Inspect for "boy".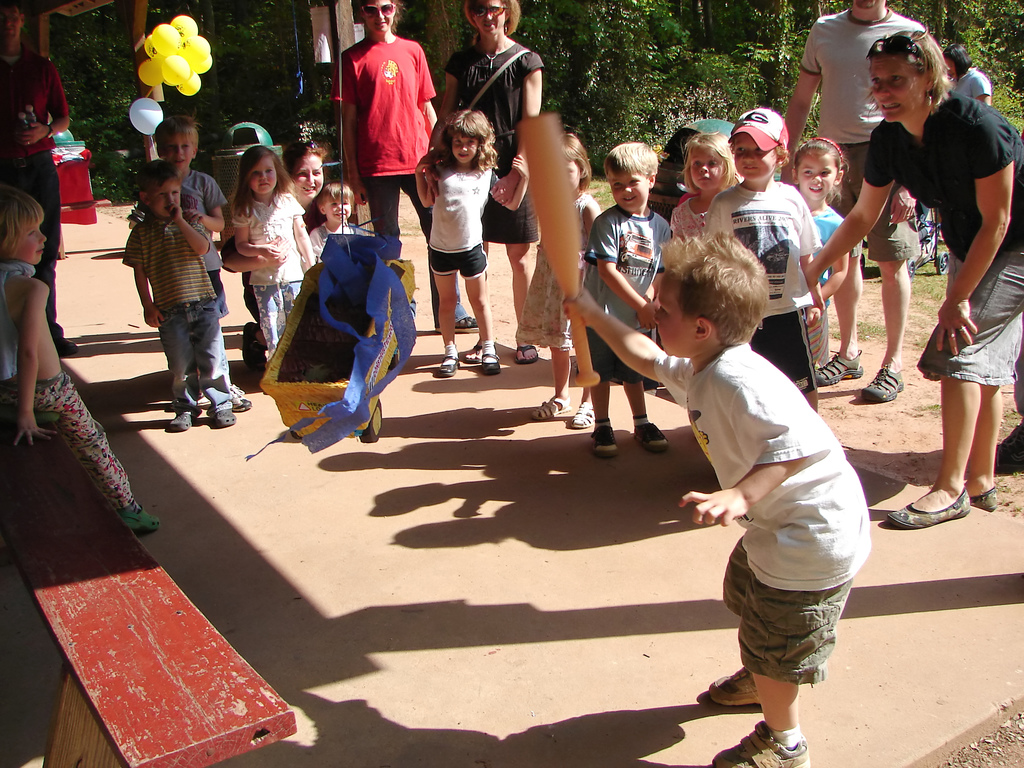
Inspection: x1=697, y1=104, x2=827, y2=411.
